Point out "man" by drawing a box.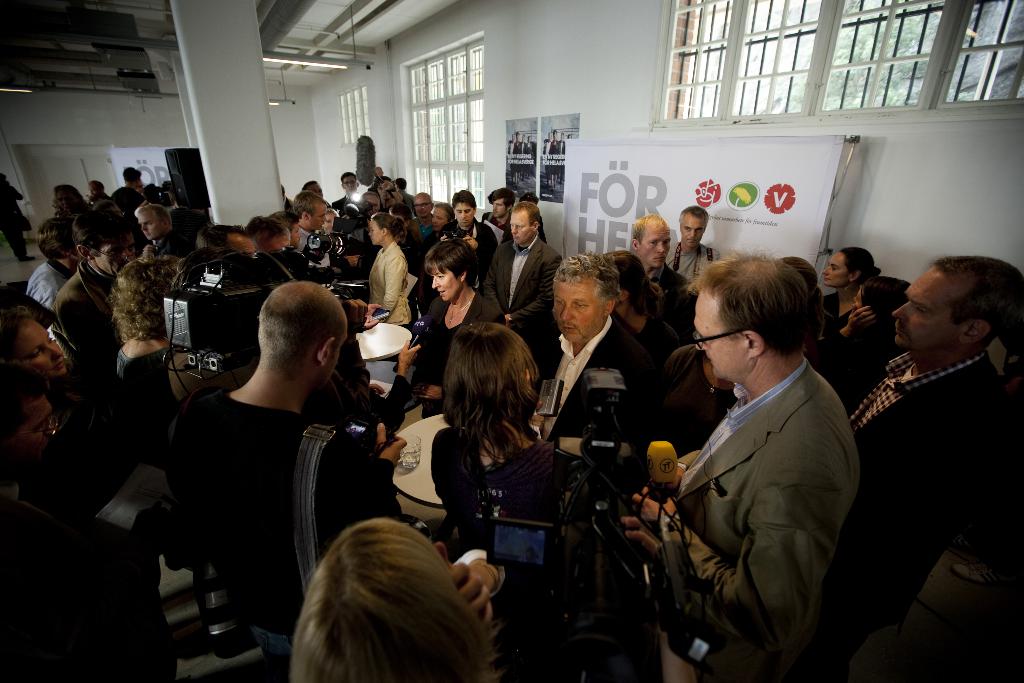
[left=109, top=165, right=148, bottom=258].
